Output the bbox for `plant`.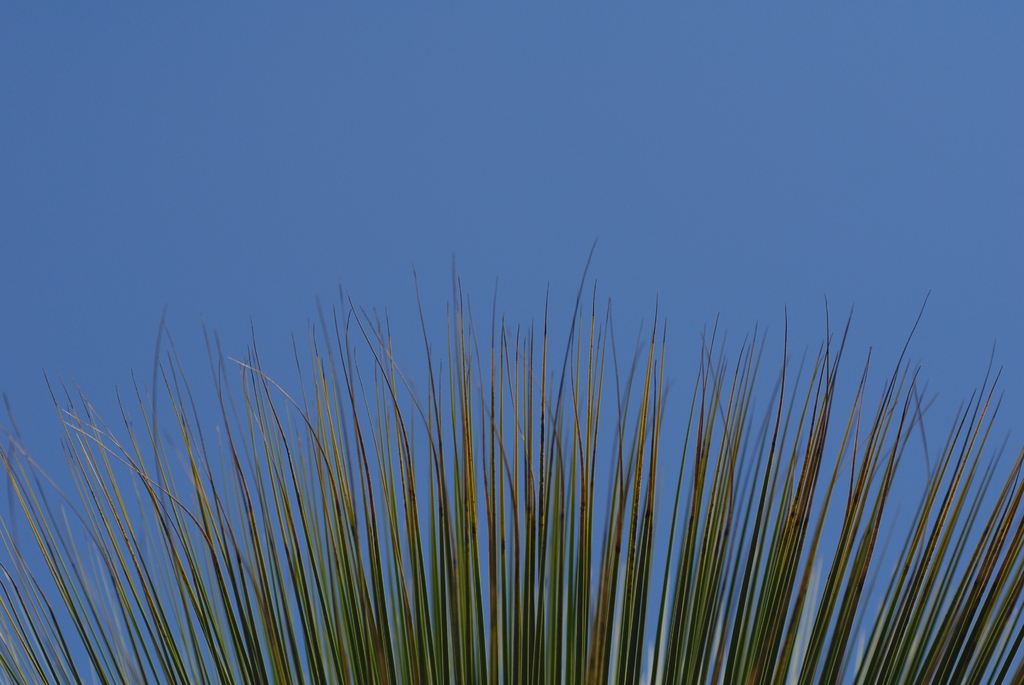
select_region(0, 191, 1023, 672).
